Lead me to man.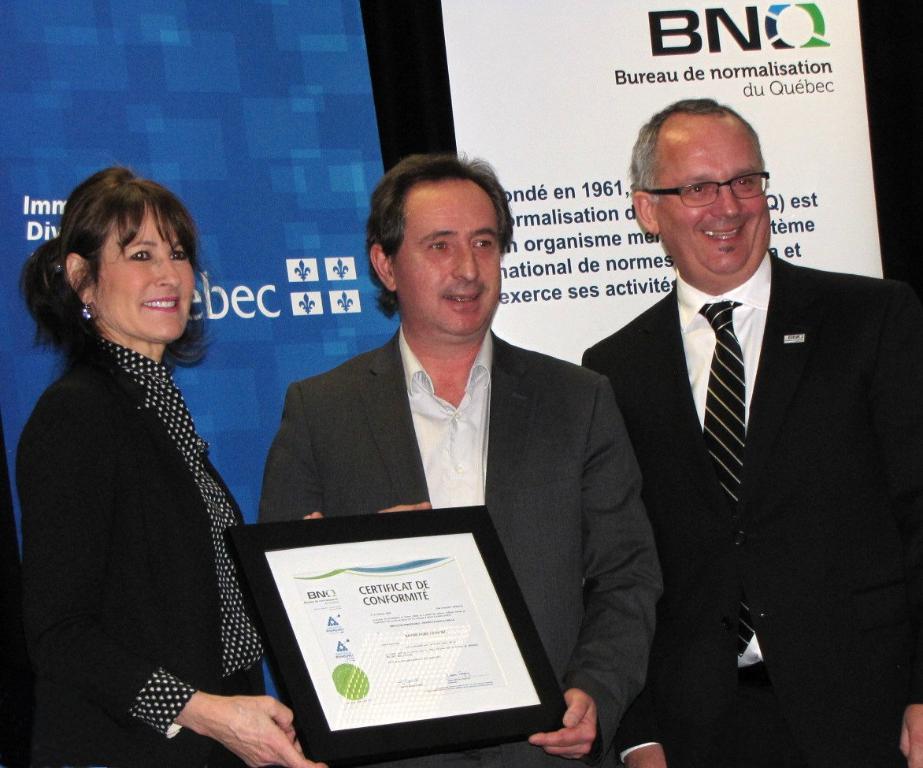
Lead to (x1=575, y1=95, x2=900, y2=767).
